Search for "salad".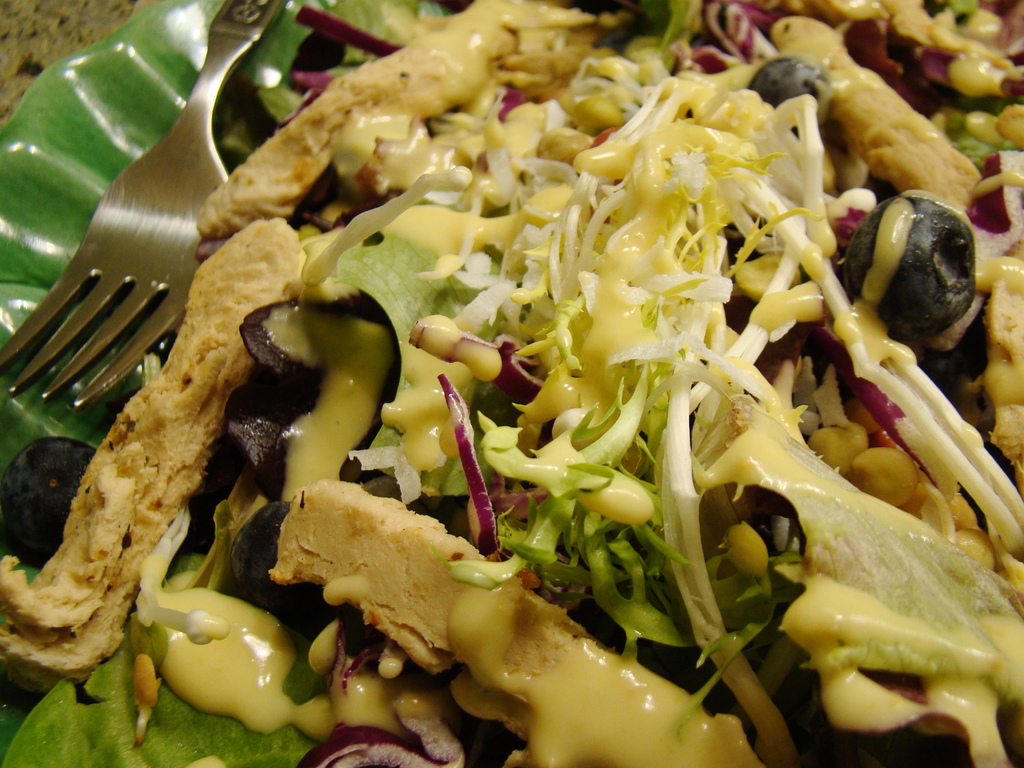
Found at <region>0, 0, 1023, 767</region>.
